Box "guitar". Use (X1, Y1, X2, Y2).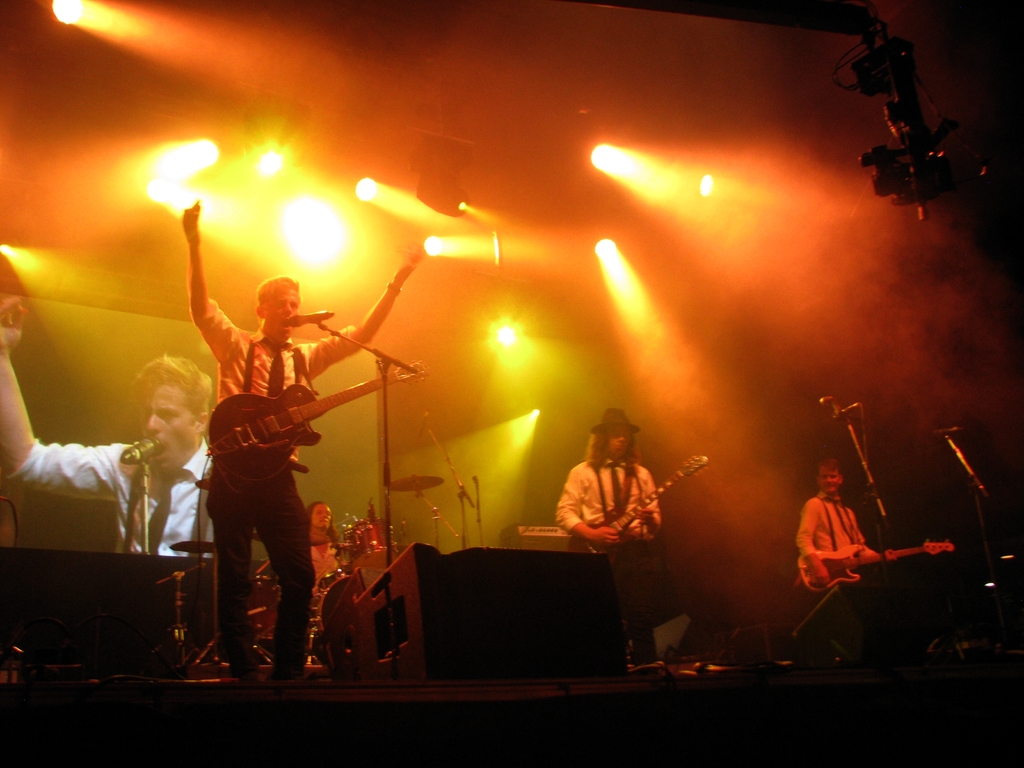
(570, 450, 714, 560).
